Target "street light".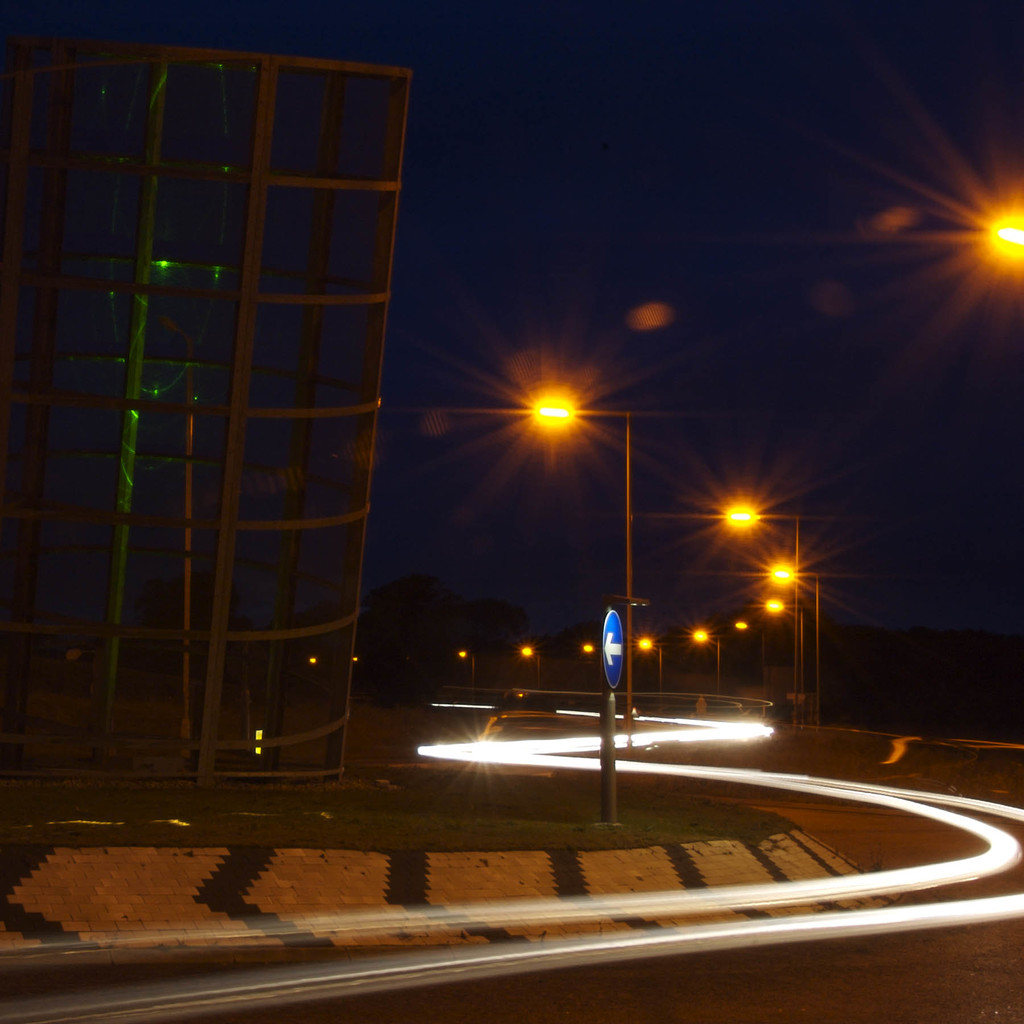
Target region: pyautogui.locateOnScreen(764, 561, 827, 716).
